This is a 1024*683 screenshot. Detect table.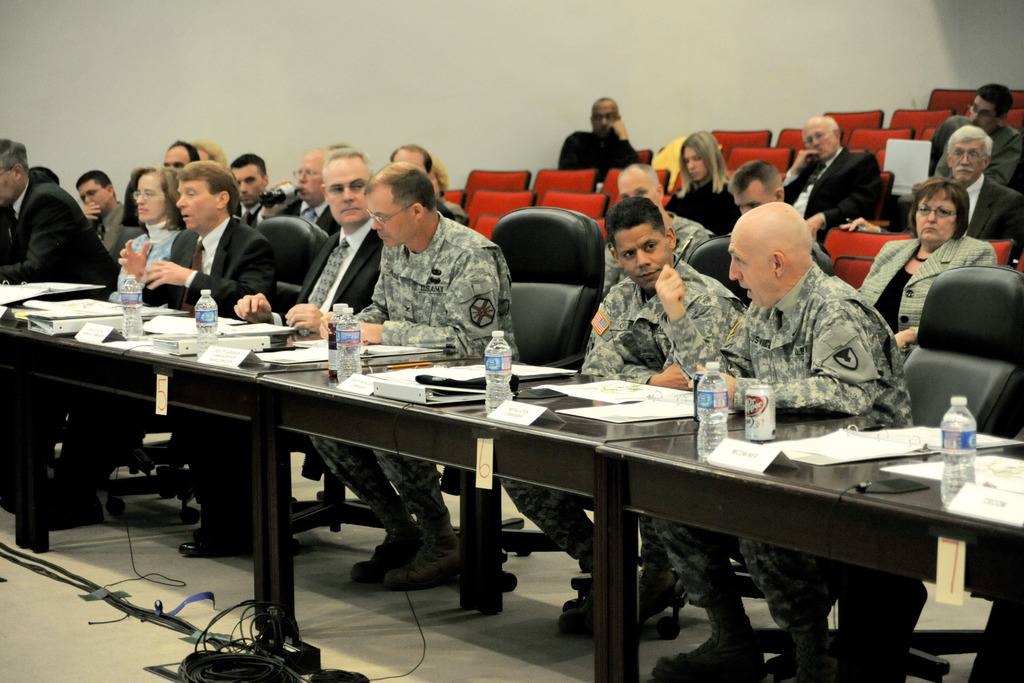
[x1=3, y1=283, x2=488, y2=635].
